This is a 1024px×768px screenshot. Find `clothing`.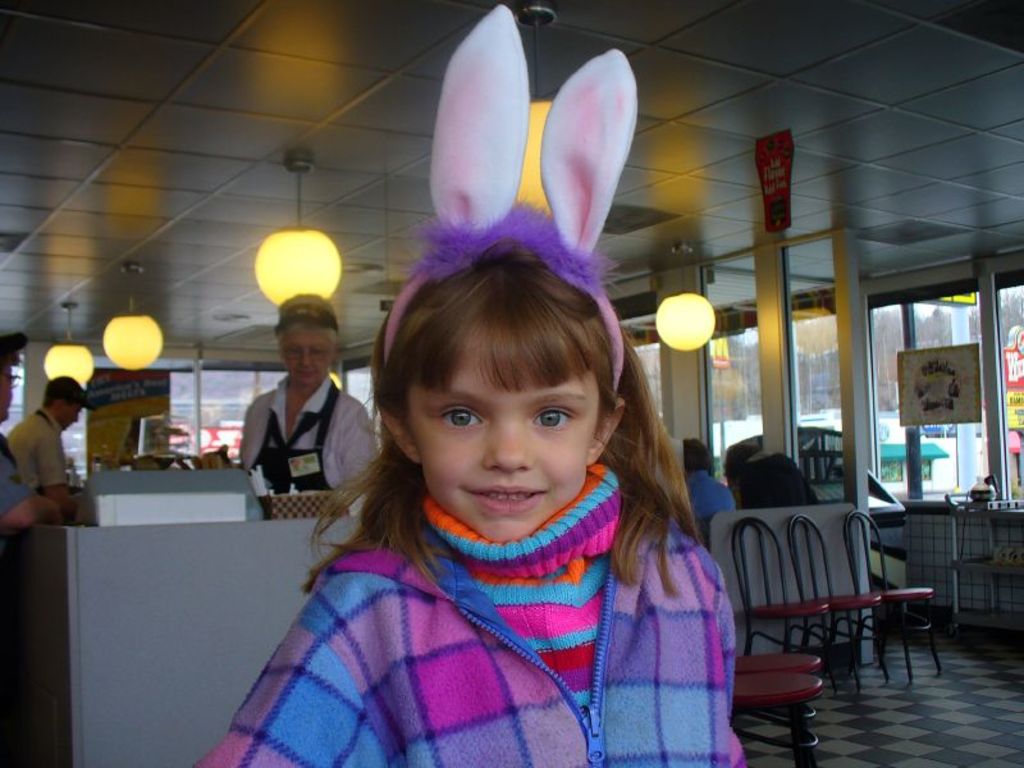
Bounding box: (192,426,751,764).
